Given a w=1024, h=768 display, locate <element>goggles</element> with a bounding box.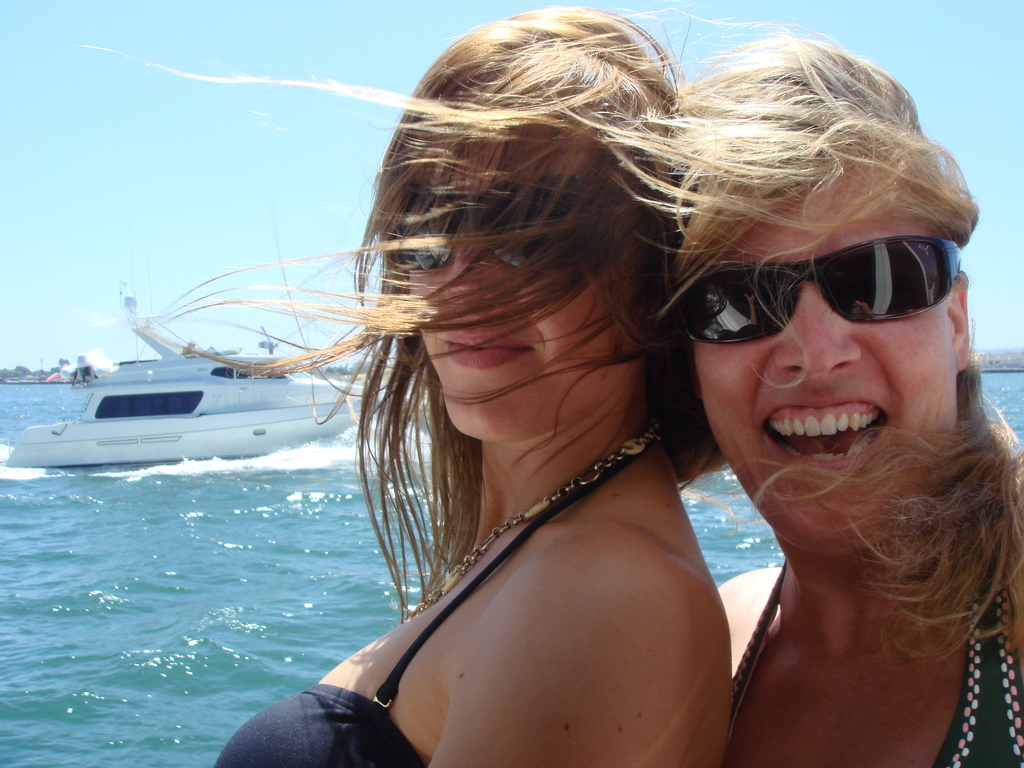
Located: [381, 175, 599, 273].
